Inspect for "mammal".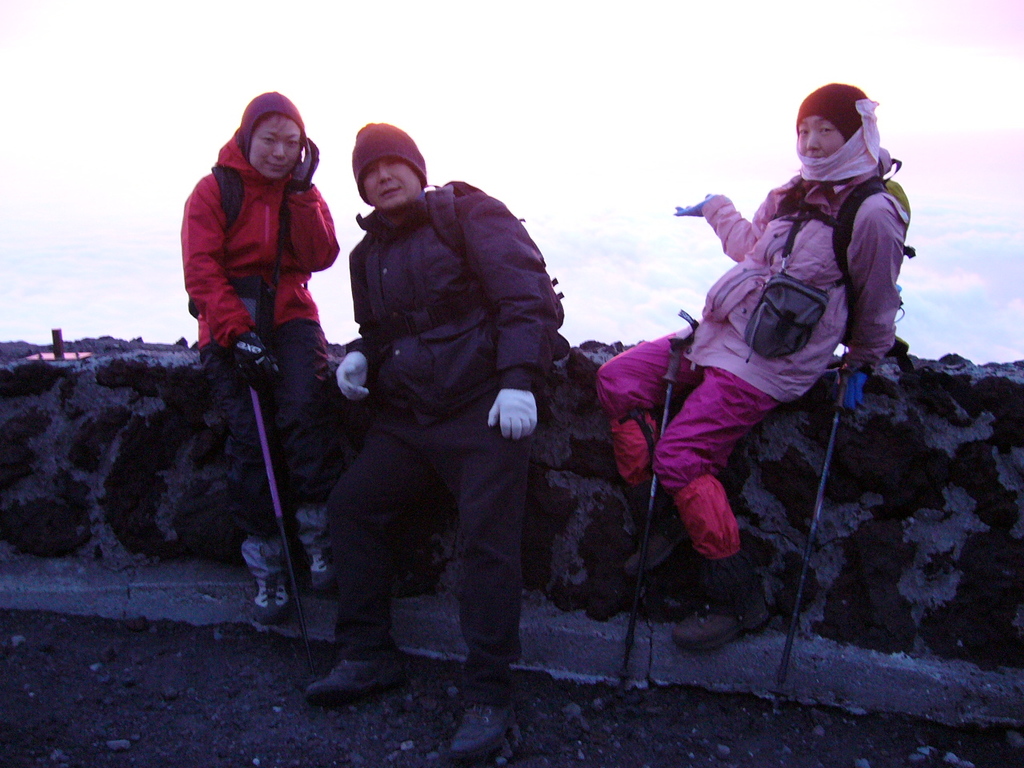
Inspection: {"left": 590, "top": 84, "right": 914, "bottom": 646}.
